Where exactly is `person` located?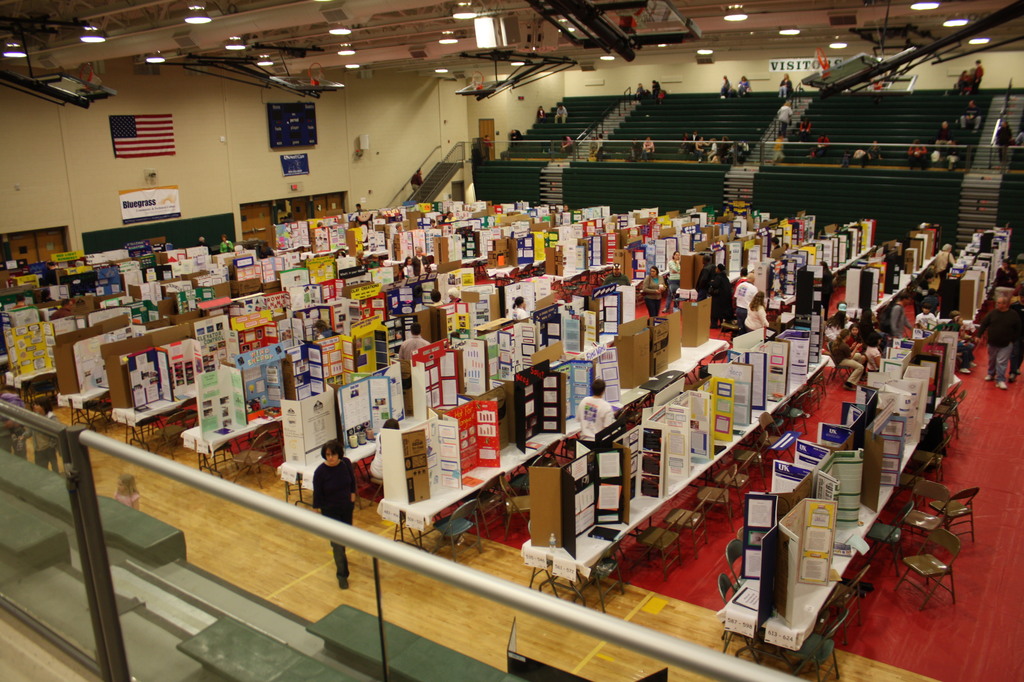
Its bounding box is bbox(970, 59, 986, 98).
